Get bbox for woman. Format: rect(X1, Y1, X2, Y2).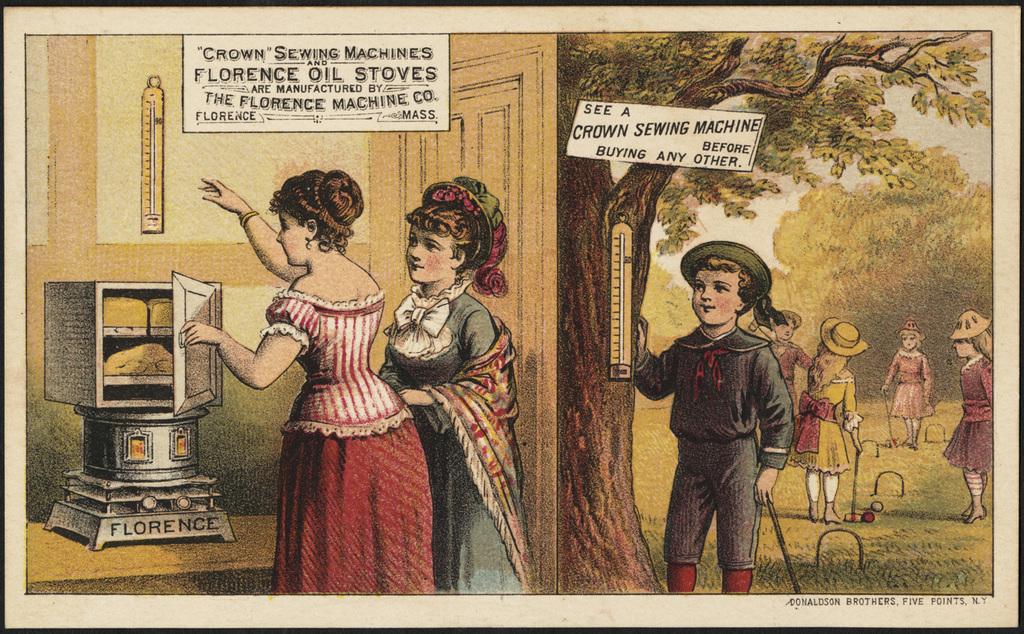
rect(216, 171, 431, 583).
